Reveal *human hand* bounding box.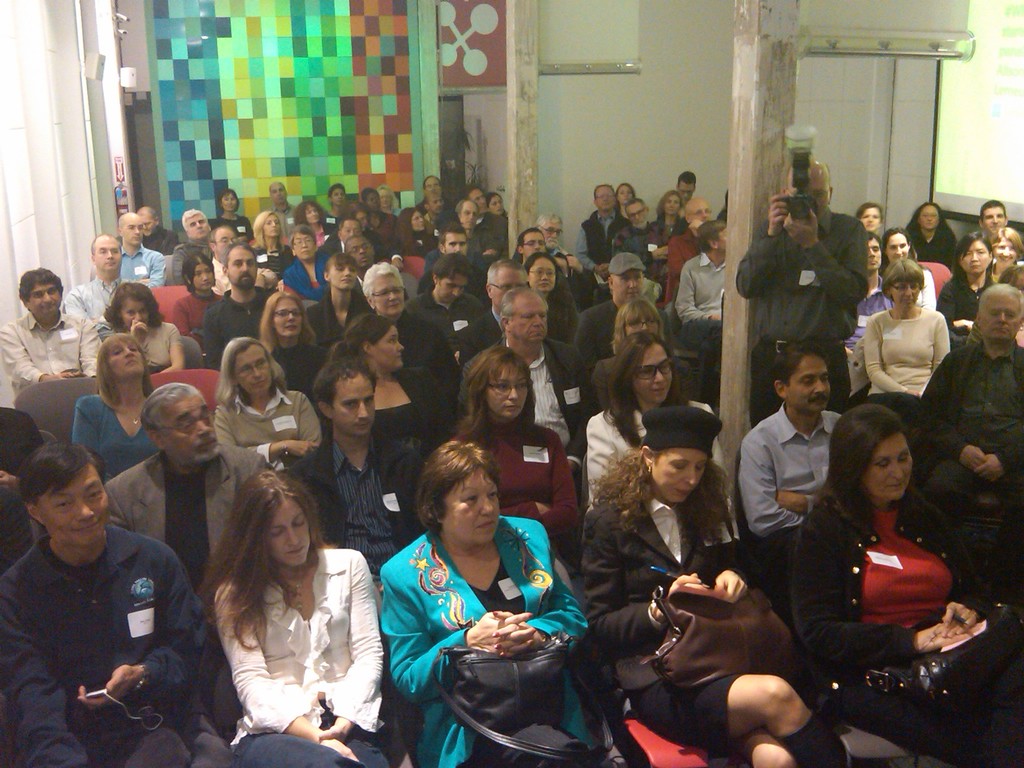
Revealed: Rect(914, 622, 962, 654).
